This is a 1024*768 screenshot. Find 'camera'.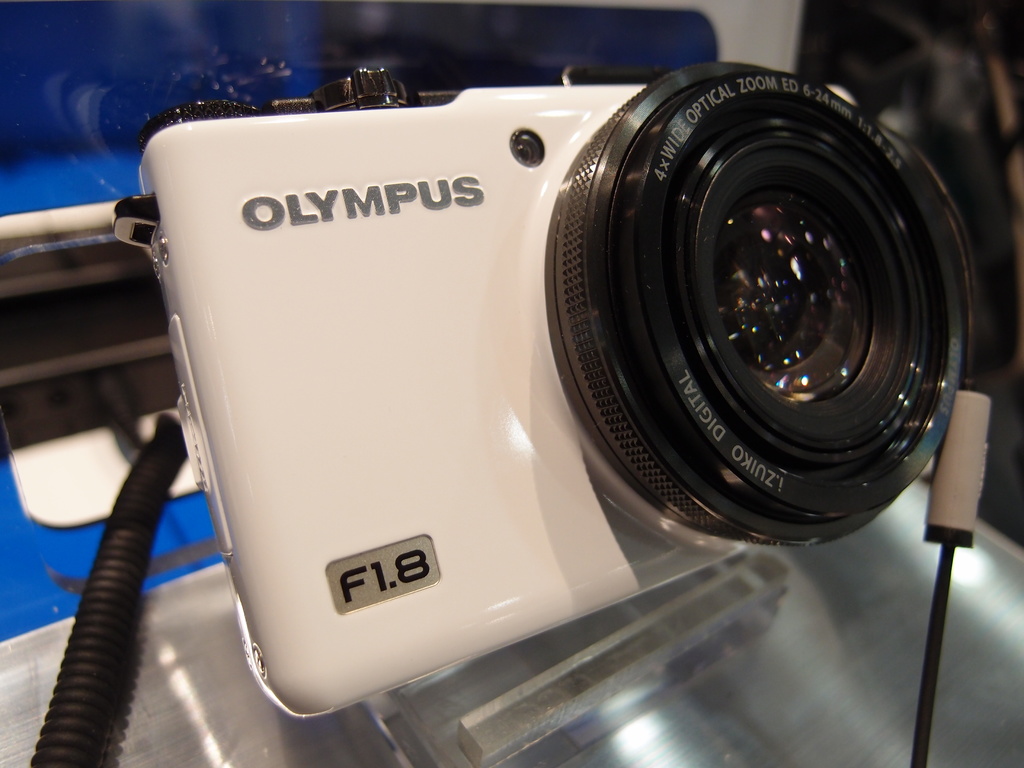
Bounding box: left=111, top=63, right=976, bottom=717.
